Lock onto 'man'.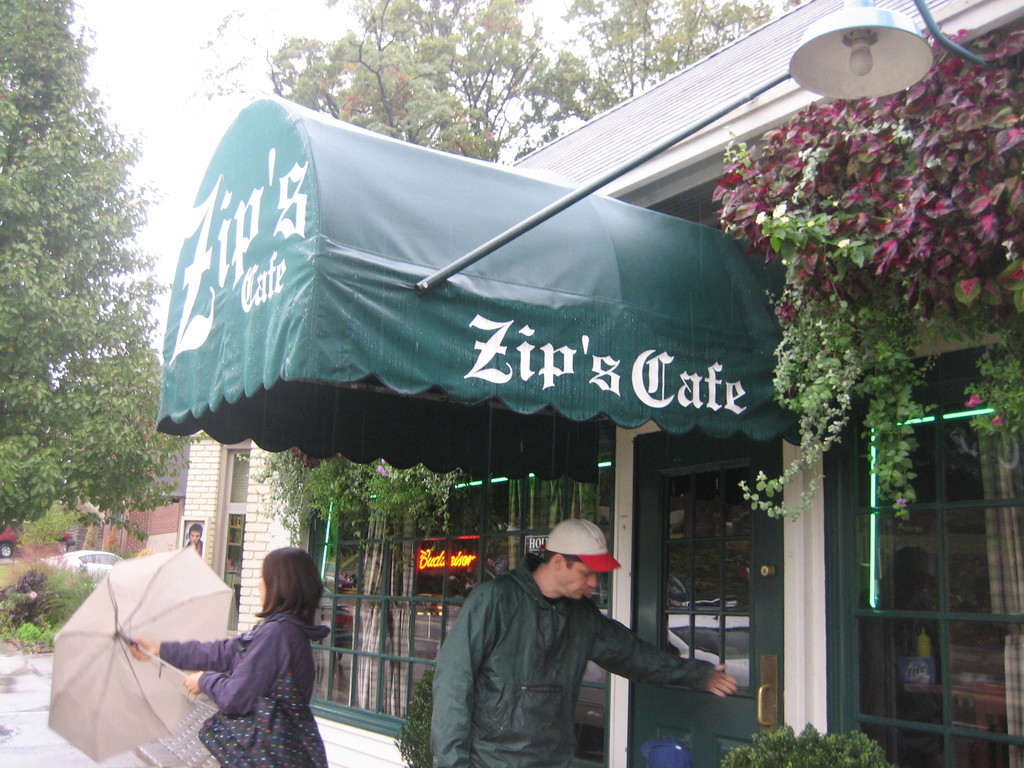
Locked: (408,524,730,764).
